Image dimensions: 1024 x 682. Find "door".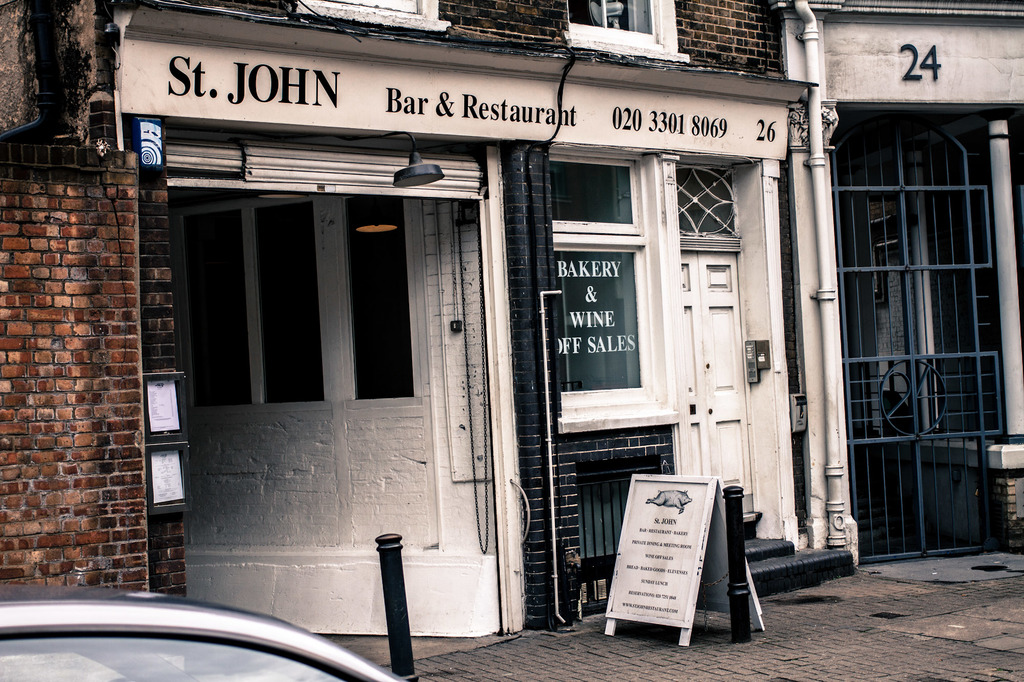
828/111/931/569.
